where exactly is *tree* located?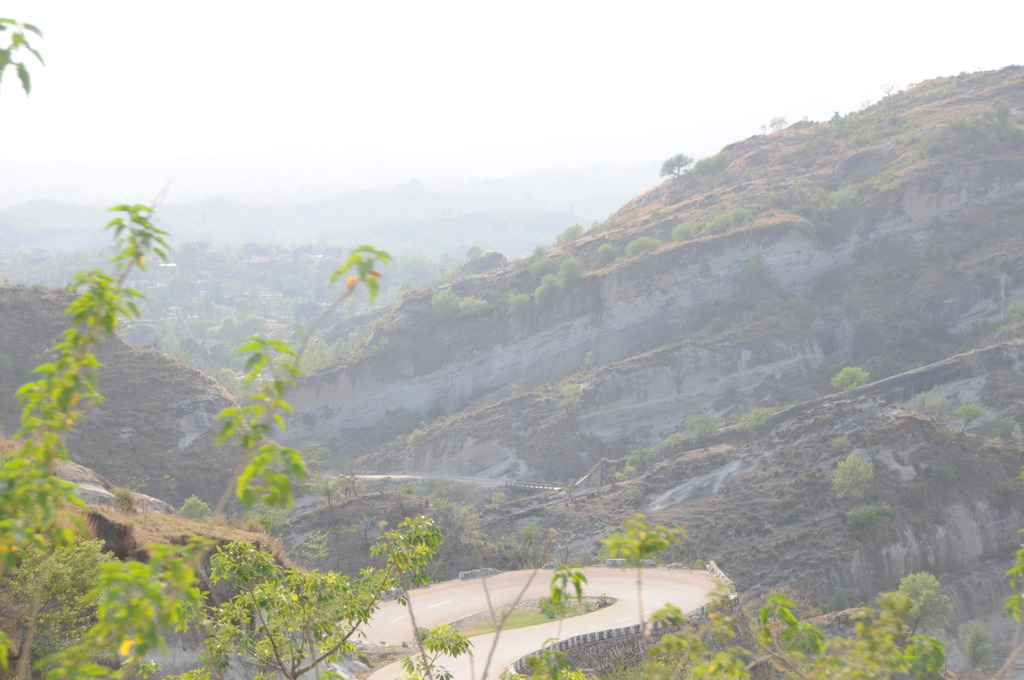
Its bounding box is bbox=[828, 445, 879, 500].
